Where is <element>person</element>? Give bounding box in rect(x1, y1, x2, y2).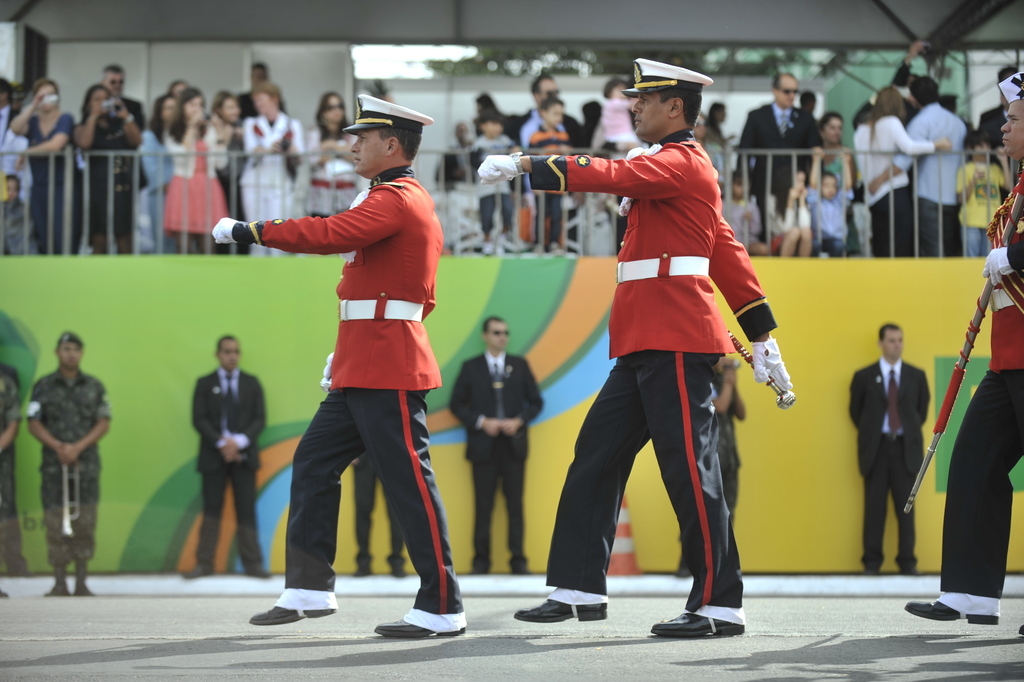
rect(898, 70, 1023, 635).
